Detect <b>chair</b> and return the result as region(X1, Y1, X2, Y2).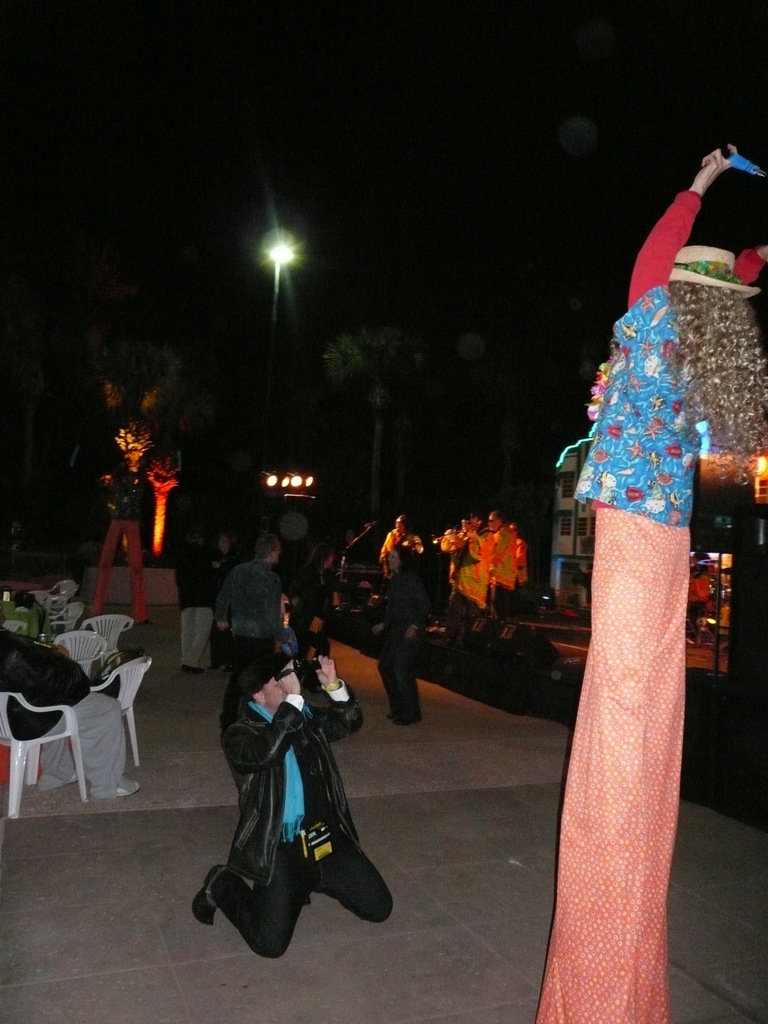
region(0, 616, 28, 634).
